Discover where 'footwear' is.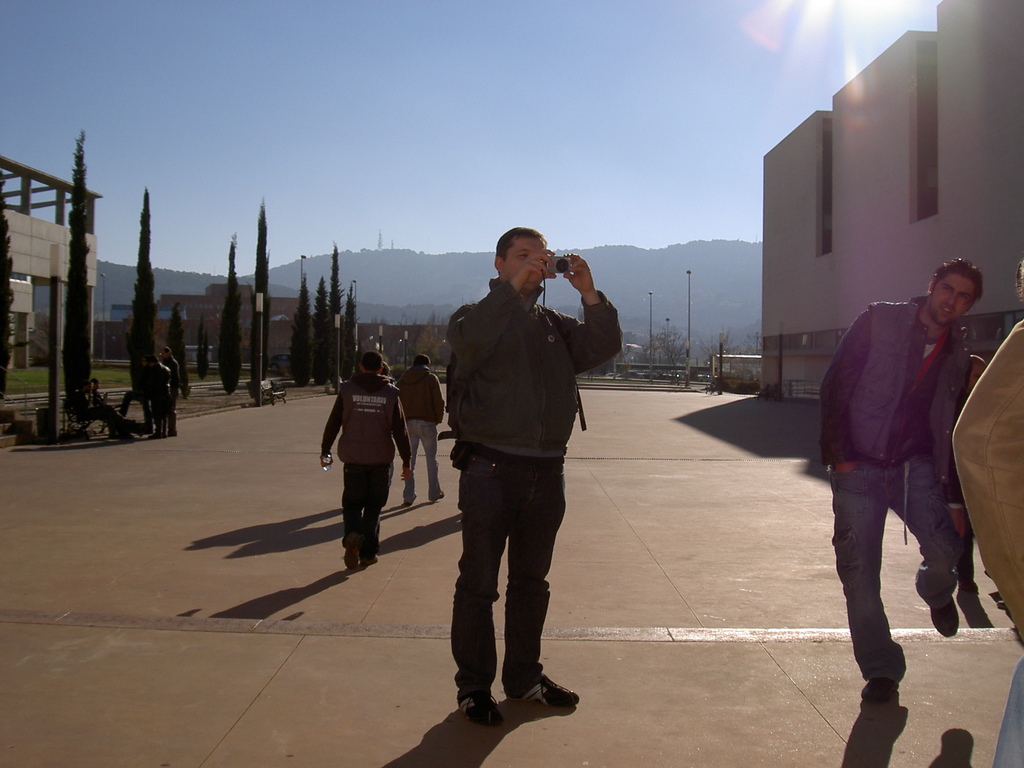
Discovered at [140, 424, 148, 436].
